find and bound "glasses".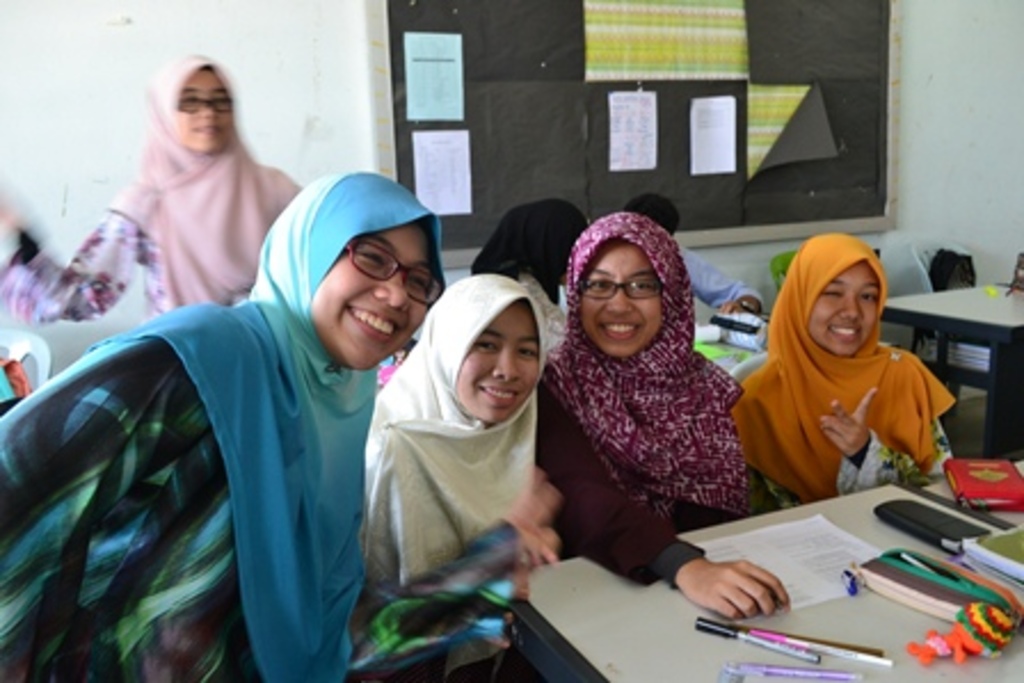
Bound: box=[176, 94, 229, 110].
